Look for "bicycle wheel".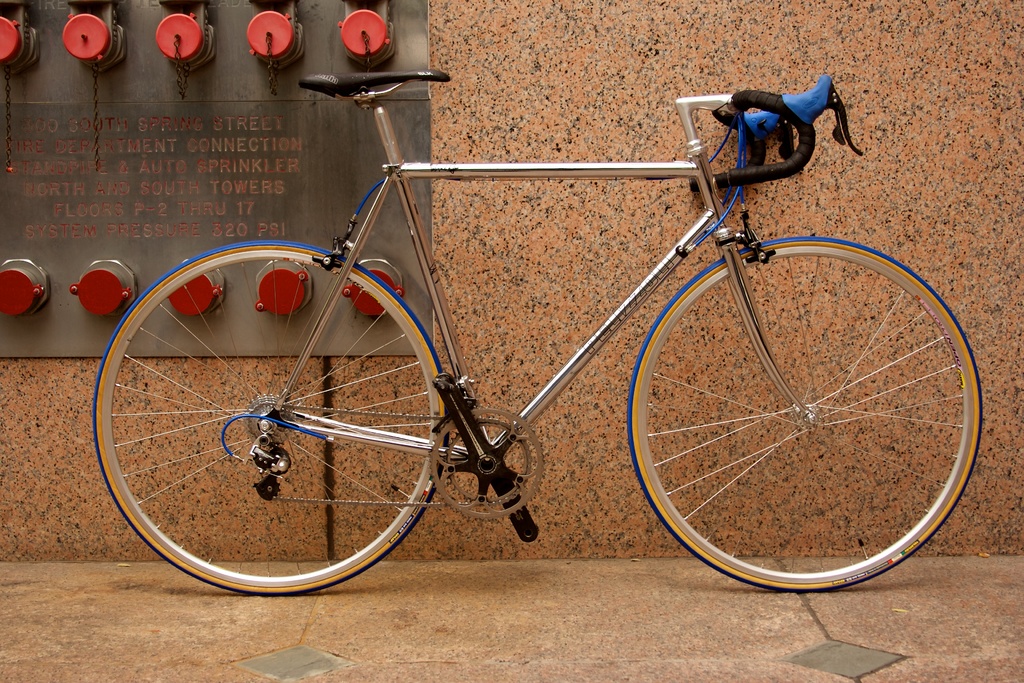
Found: [left=93, top=240, right=452, bottom=593].
